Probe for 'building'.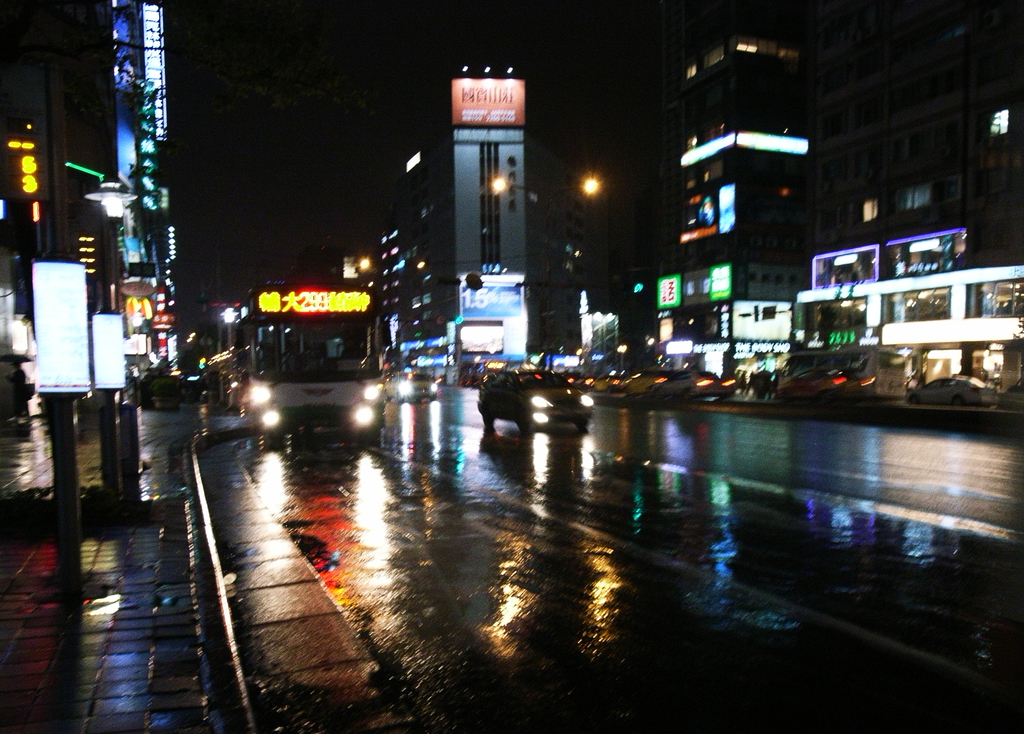
Probe result: <region>0, 0, 173, 408</region>.
